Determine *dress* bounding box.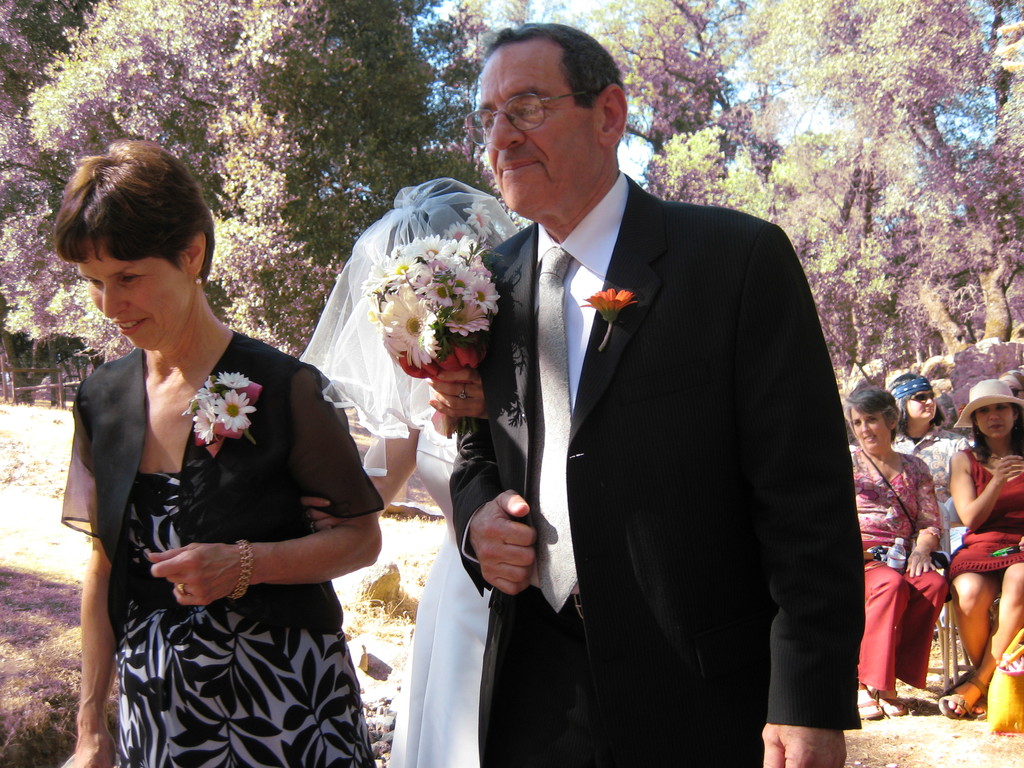
Determined: rect(83, 294, 369, 741).
